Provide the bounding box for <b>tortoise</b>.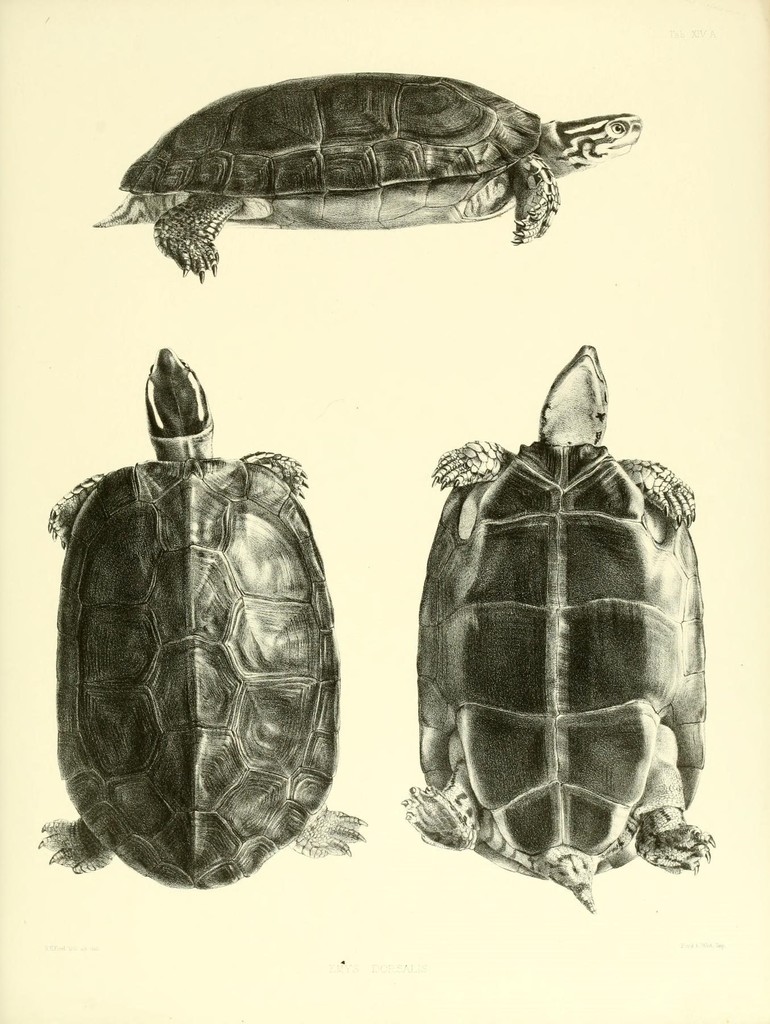
{"left": 399, "top": 344, "right": 719, "bottom": 920}.
